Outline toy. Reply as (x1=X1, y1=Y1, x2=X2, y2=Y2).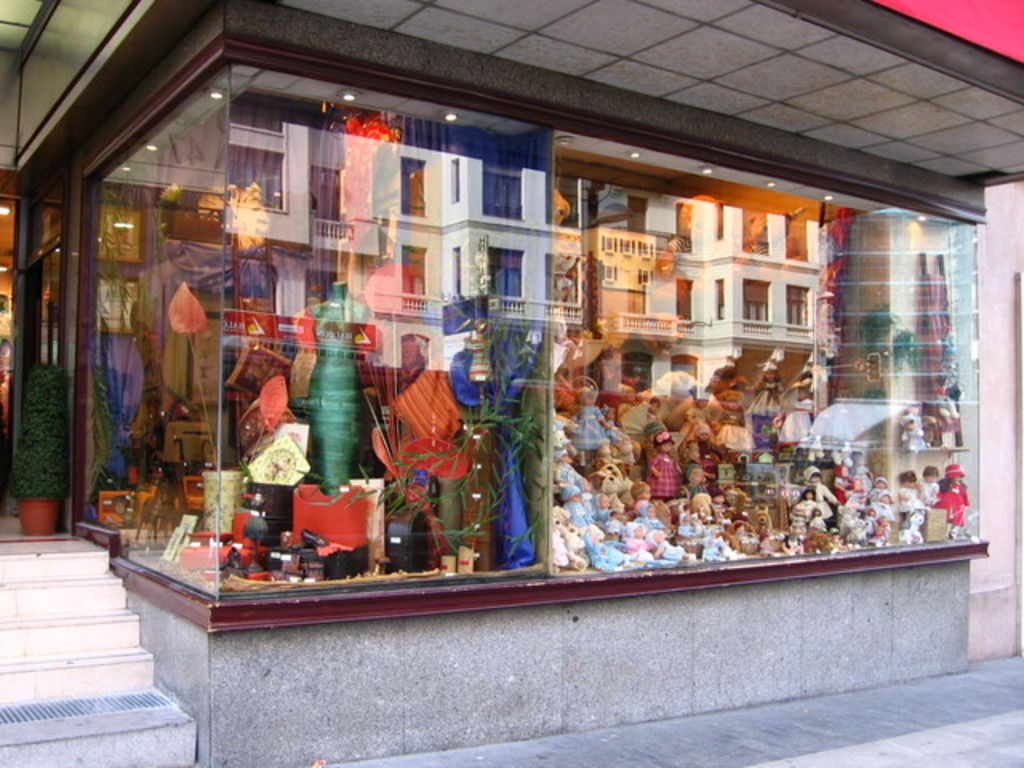
(x1=835, y1=462, x2=864, y2=502).
